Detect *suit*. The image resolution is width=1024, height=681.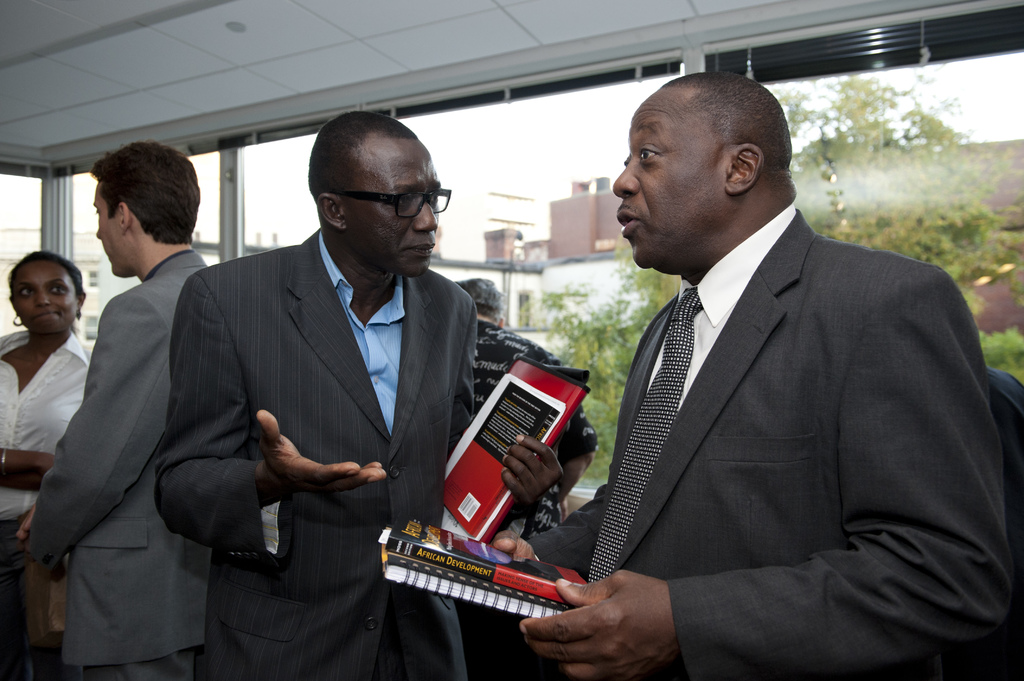
x1=155 y1=229 x2=478 y2=680.
